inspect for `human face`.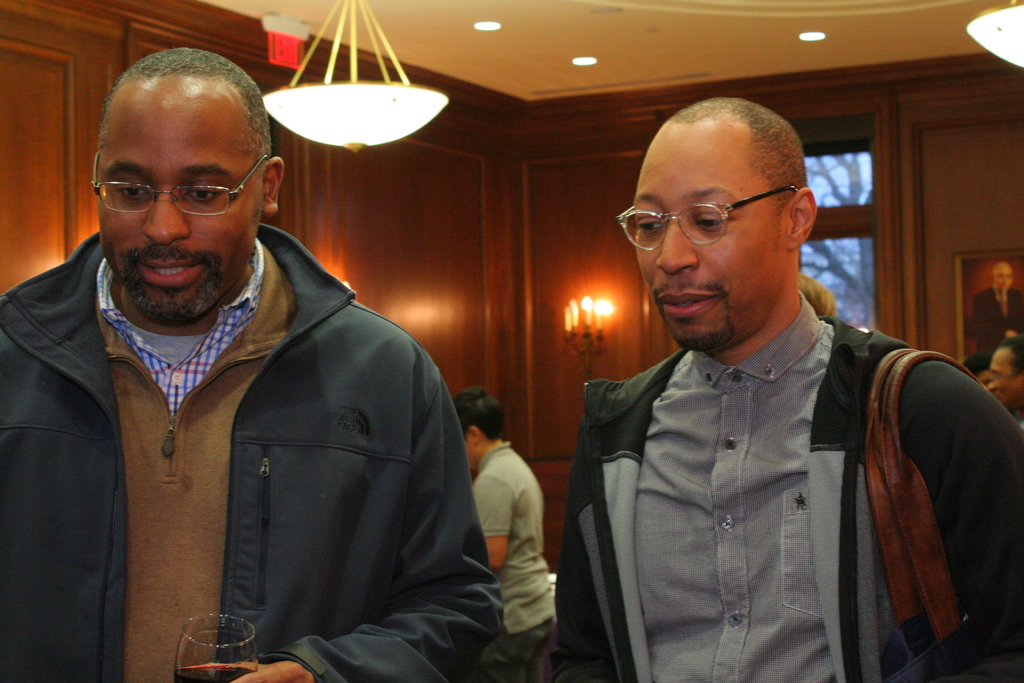
Inspection: 986, 349, 1023, 409.
